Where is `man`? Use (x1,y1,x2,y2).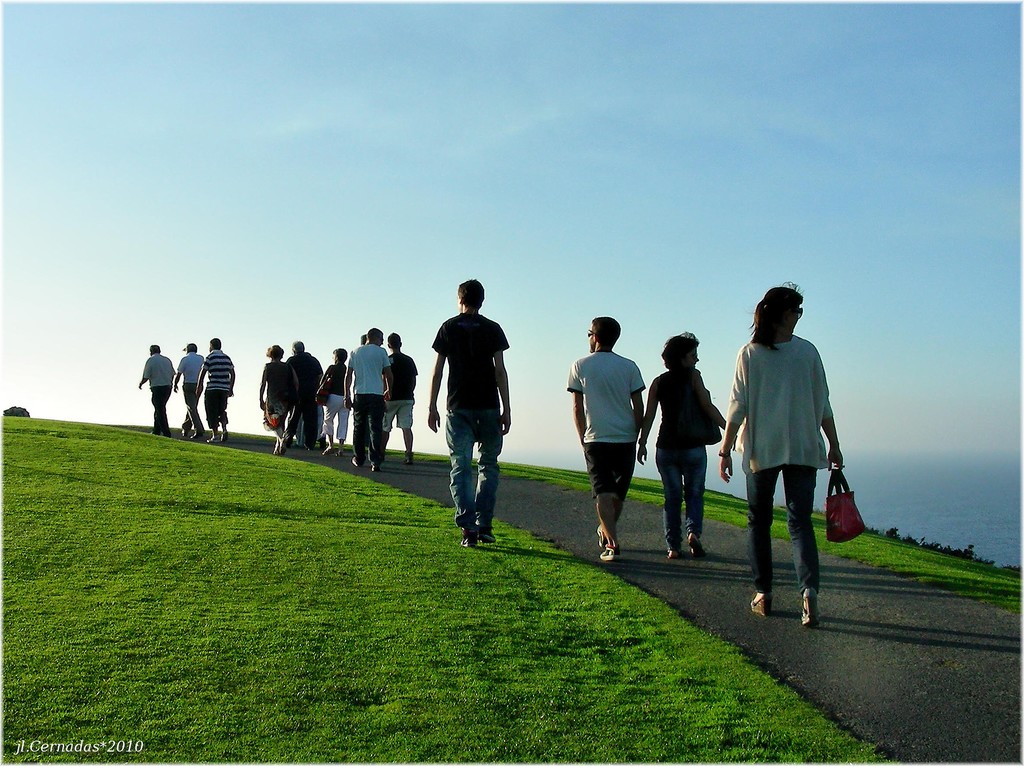
(565,307,648,565).
